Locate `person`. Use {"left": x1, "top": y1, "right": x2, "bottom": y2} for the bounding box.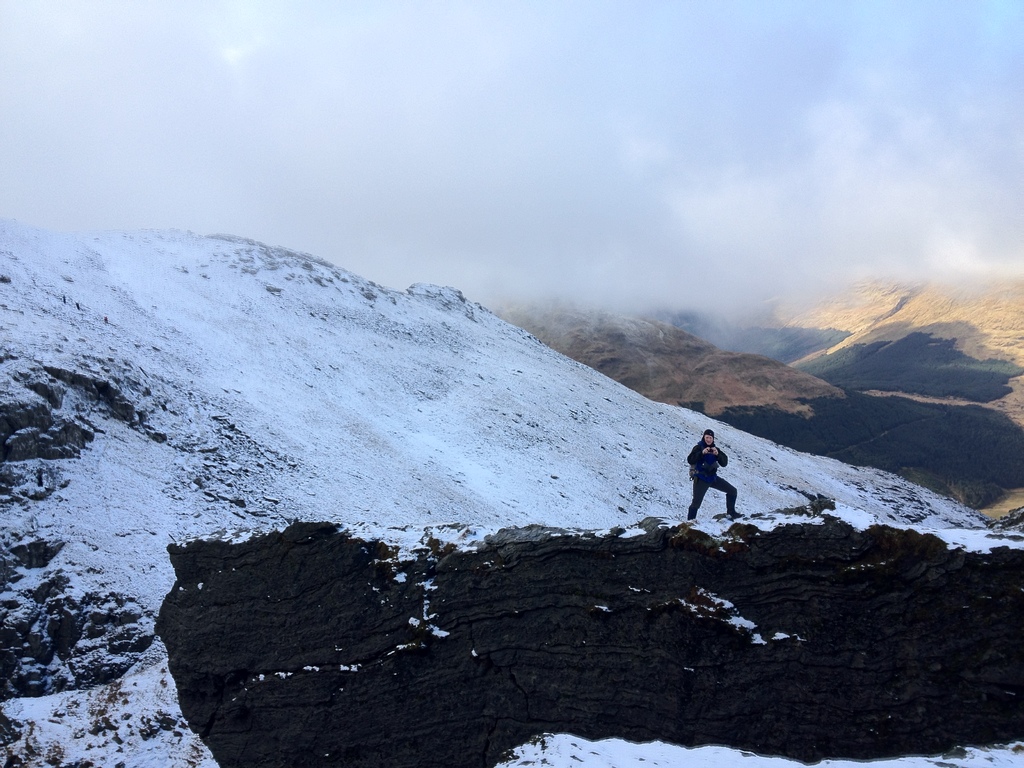
{"left": 683, "top": 429, "right": 744, "bottom": 530}.
